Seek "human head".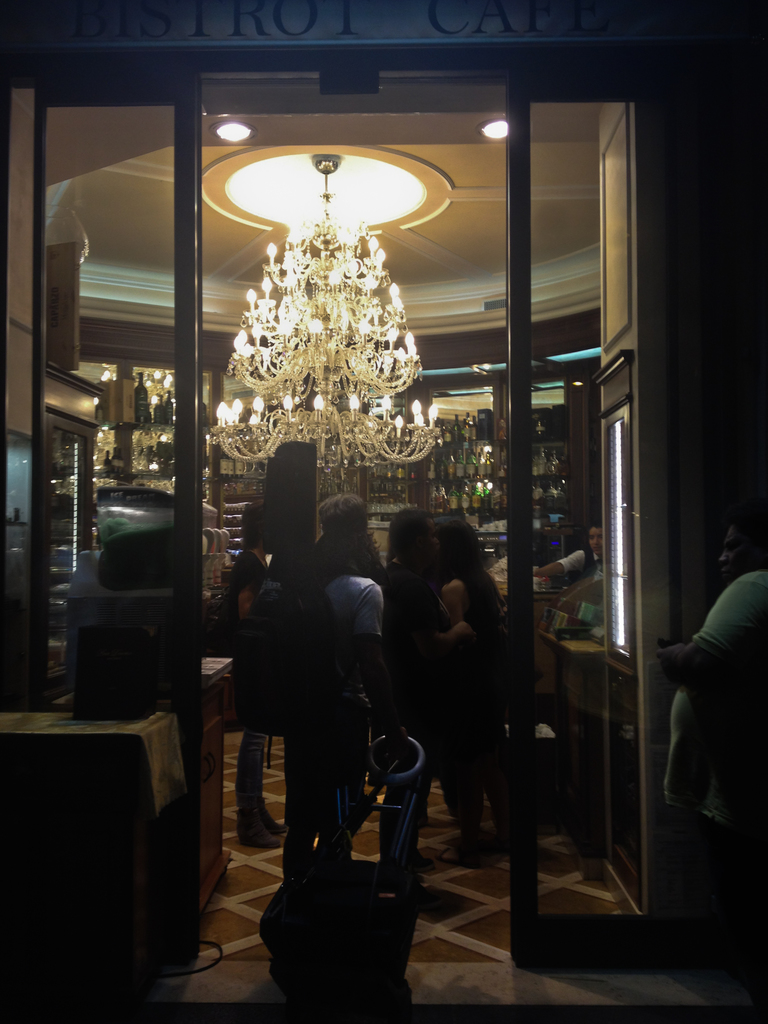
region(585, 521, 603, 558).
